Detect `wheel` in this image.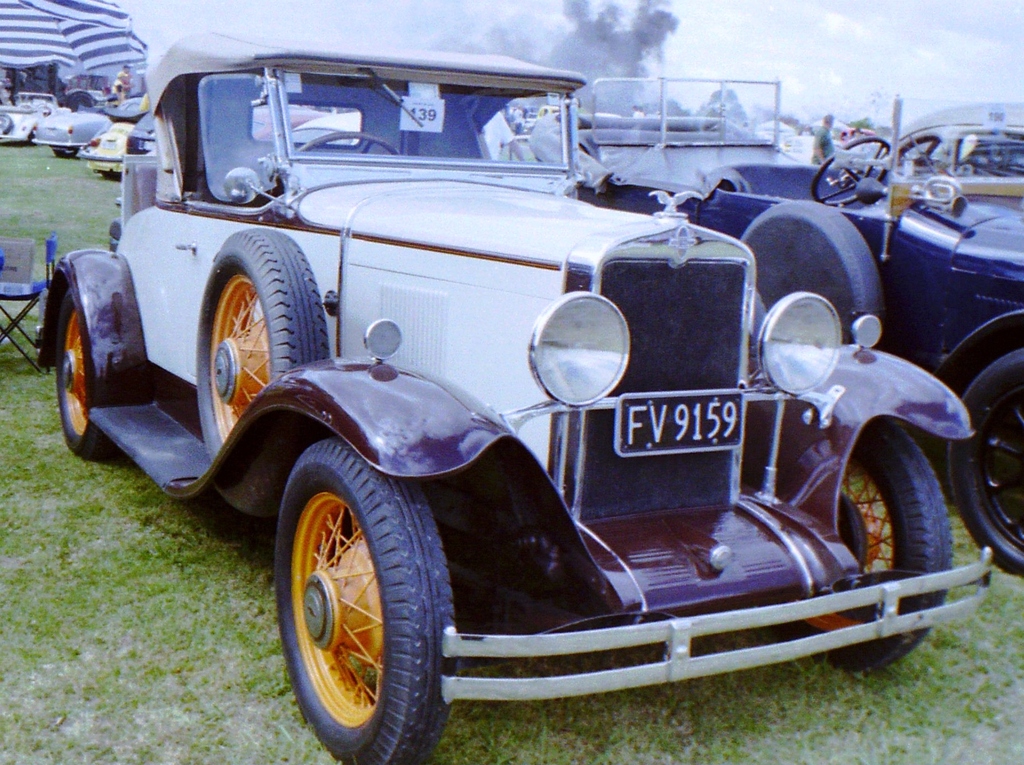
Detection: [743,200,886,344].
